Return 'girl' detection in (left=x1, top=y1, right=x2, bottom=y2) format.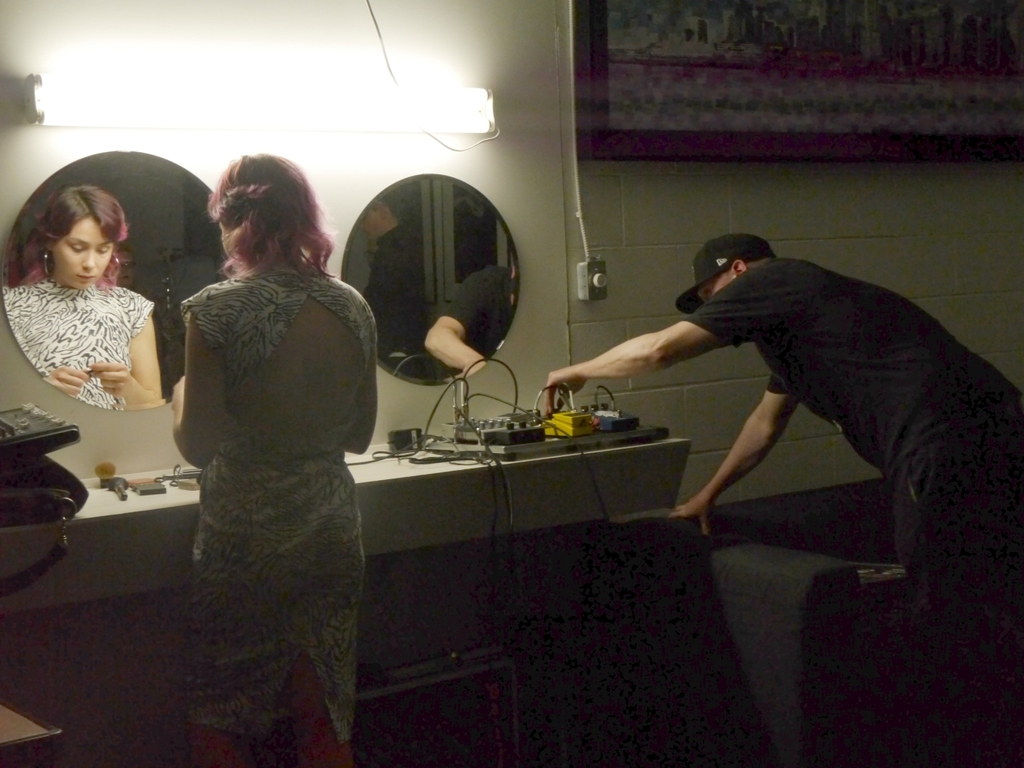
(left=168, top=155, right=379, bottom=767).
